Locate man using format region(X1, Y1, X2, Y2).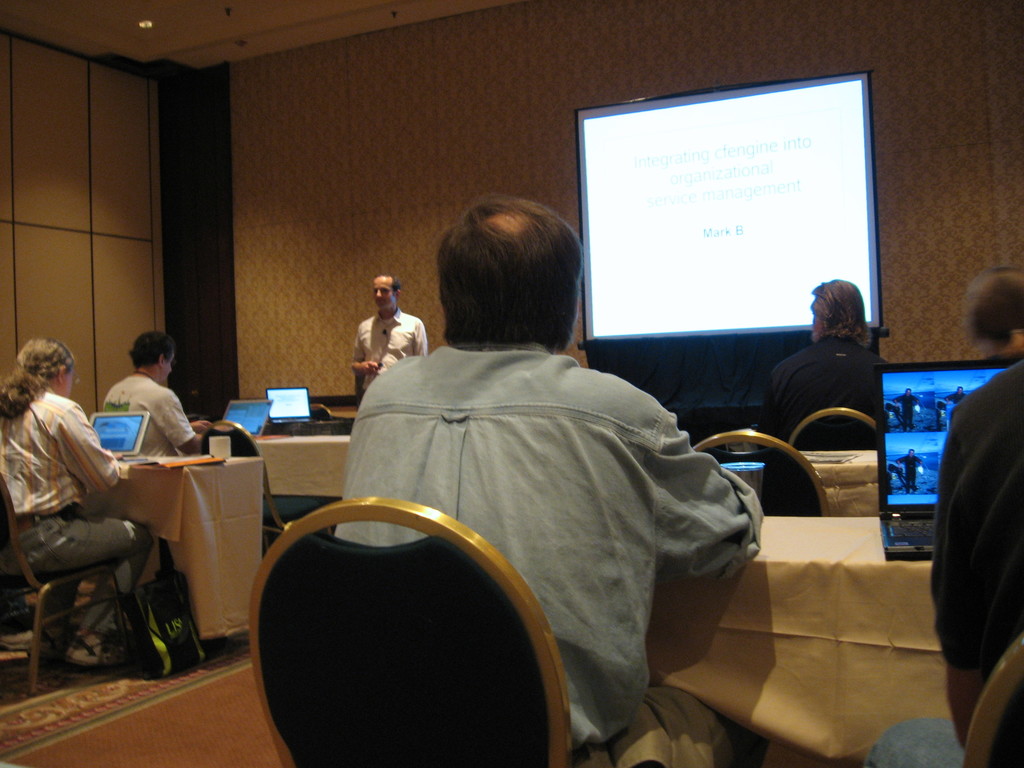
region(0, 337, 152, 673).
